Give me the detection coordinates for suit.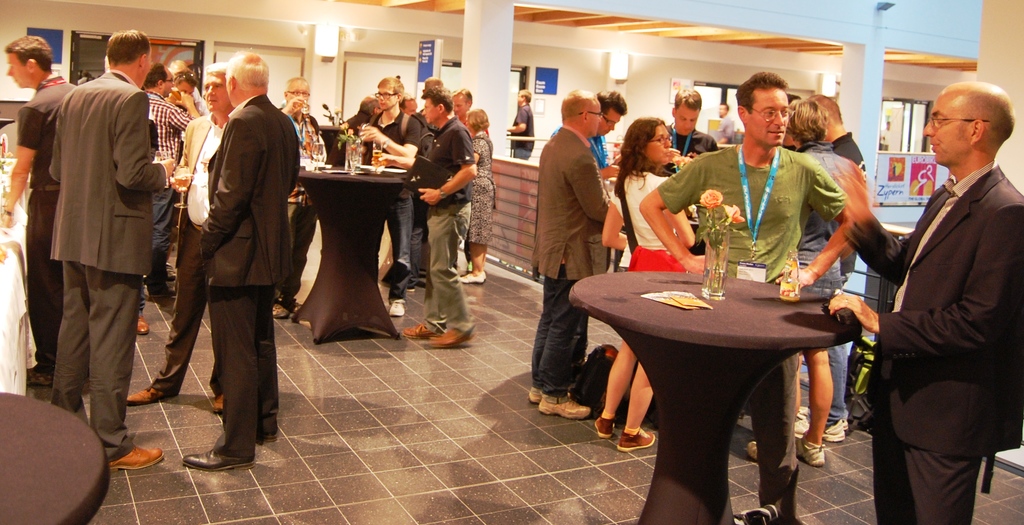
detection(164, 47, 291, 465).
